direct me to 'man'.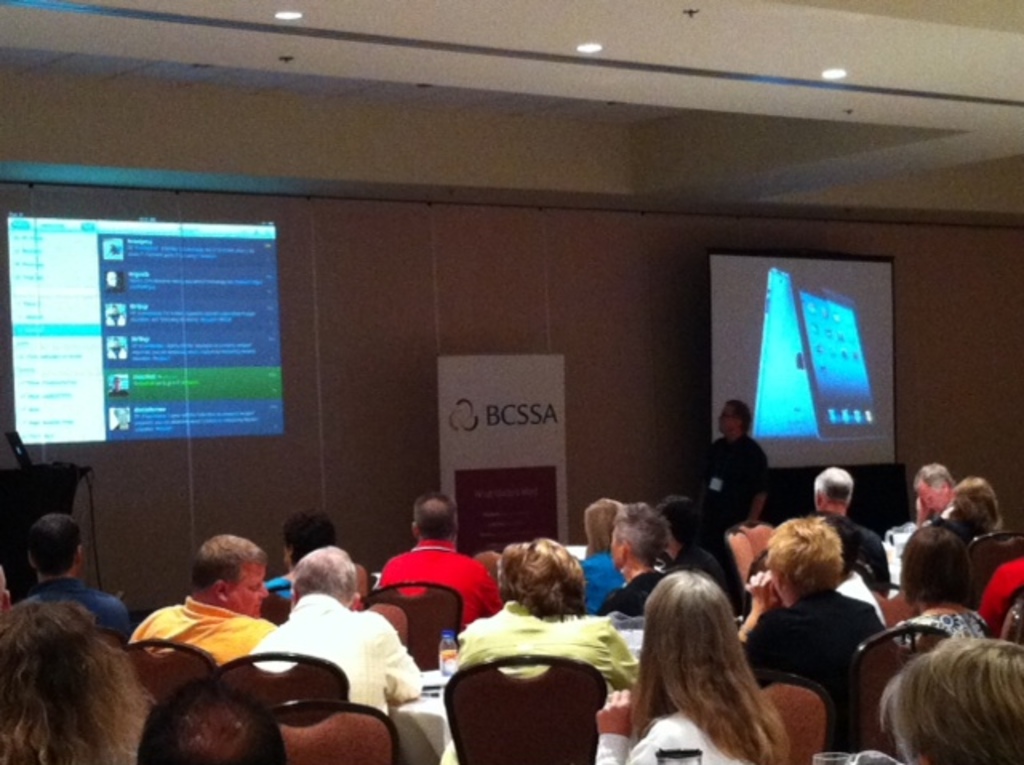
Direction: 694 395 773 535.
